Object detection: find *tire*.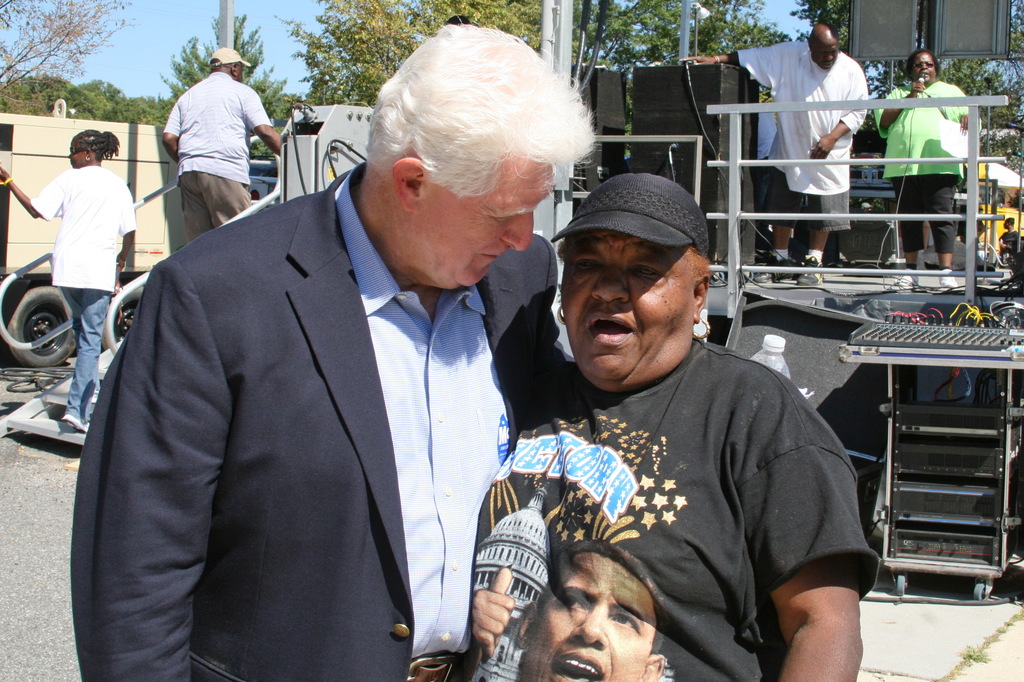
x1=1, y1=280, x2=63, y2=369.
